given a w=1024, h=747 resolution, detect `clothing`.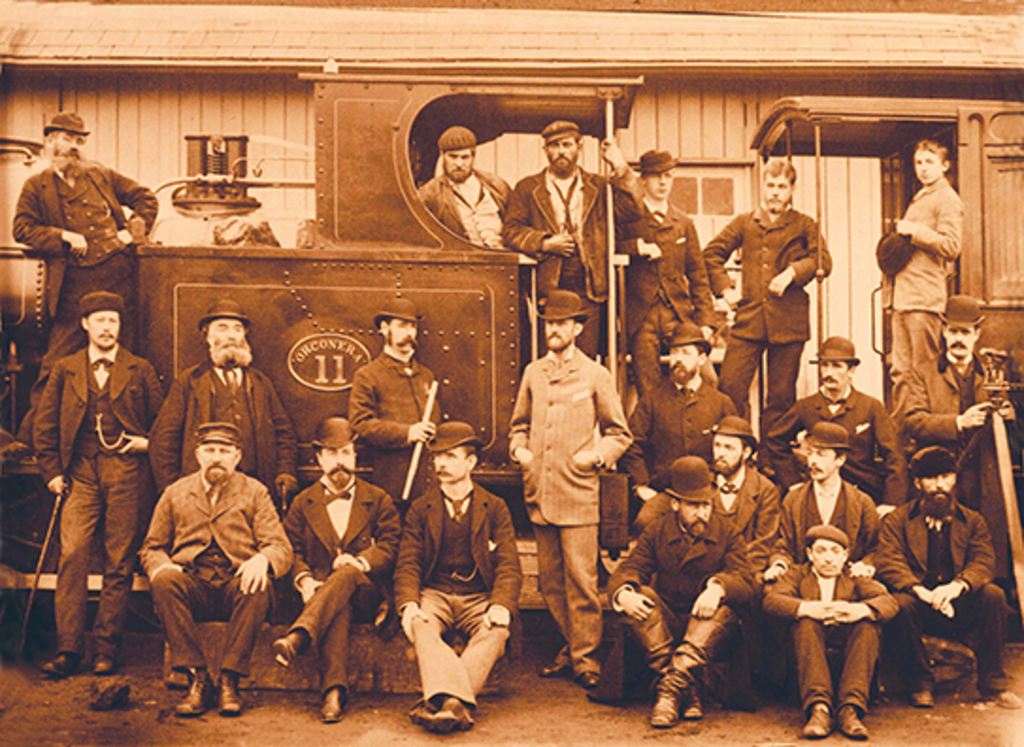
select_region(703, 206, 834, 423).
